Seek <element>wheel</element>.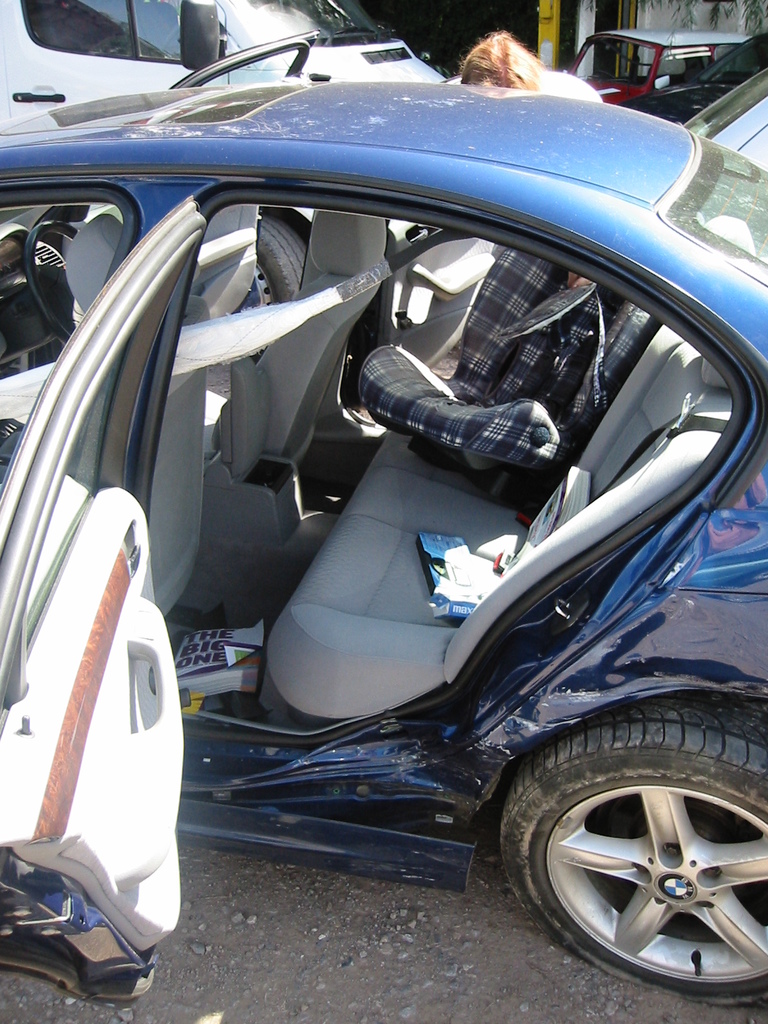
region(234, 218, 301, 358).
